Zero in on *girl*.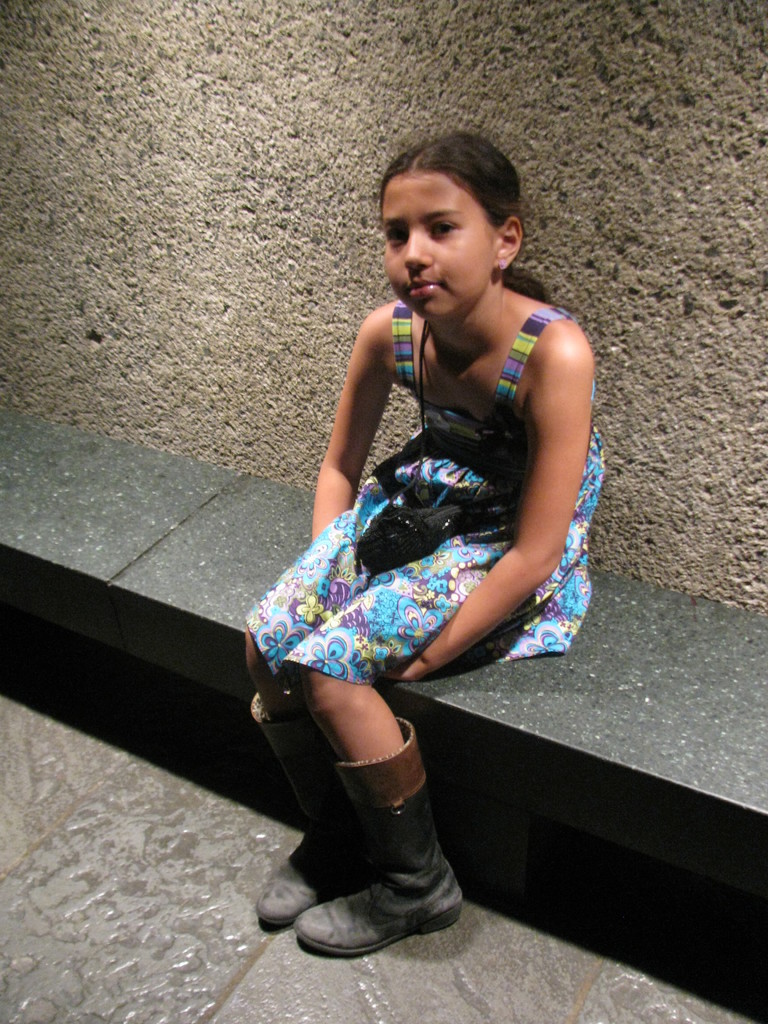
Zeroed in: pyautogui.locateOnScreen(248, 114, 605, 961).
